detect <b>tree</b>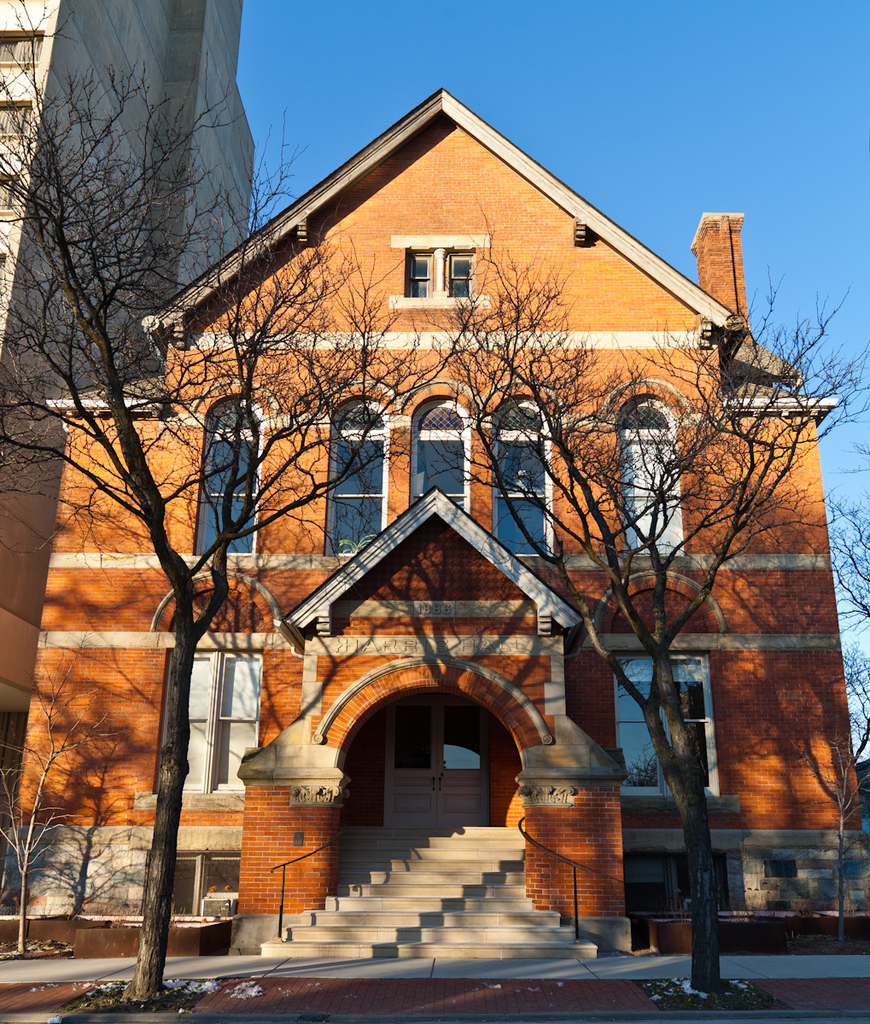
bbox(0, 101, 485, 997)
